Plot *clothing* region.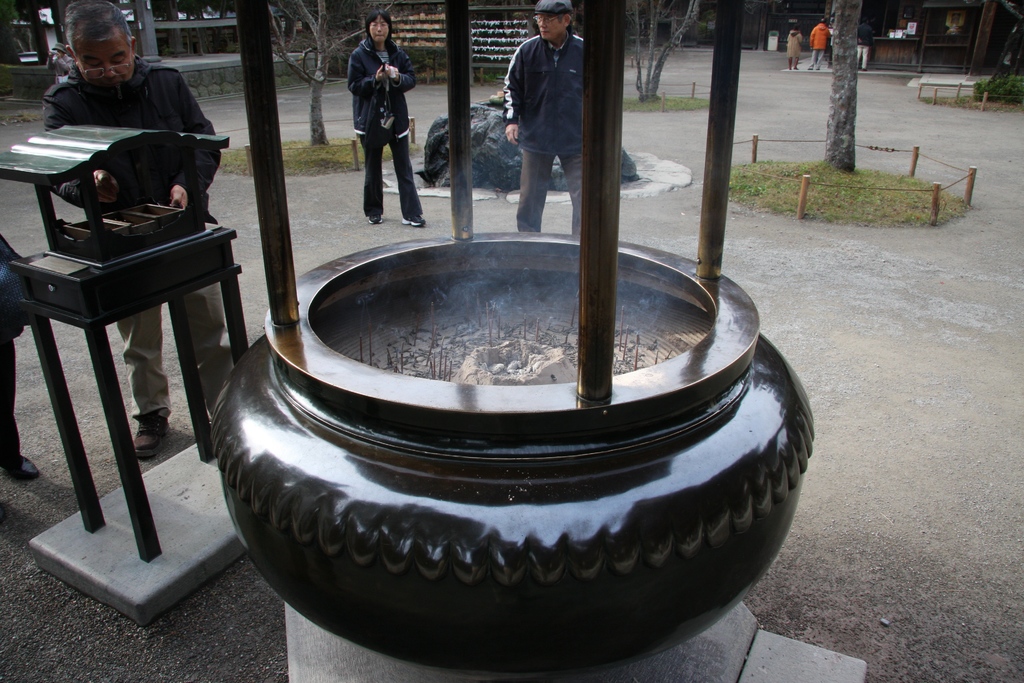
Plotted at bbox(500, 27, 585, 235).
